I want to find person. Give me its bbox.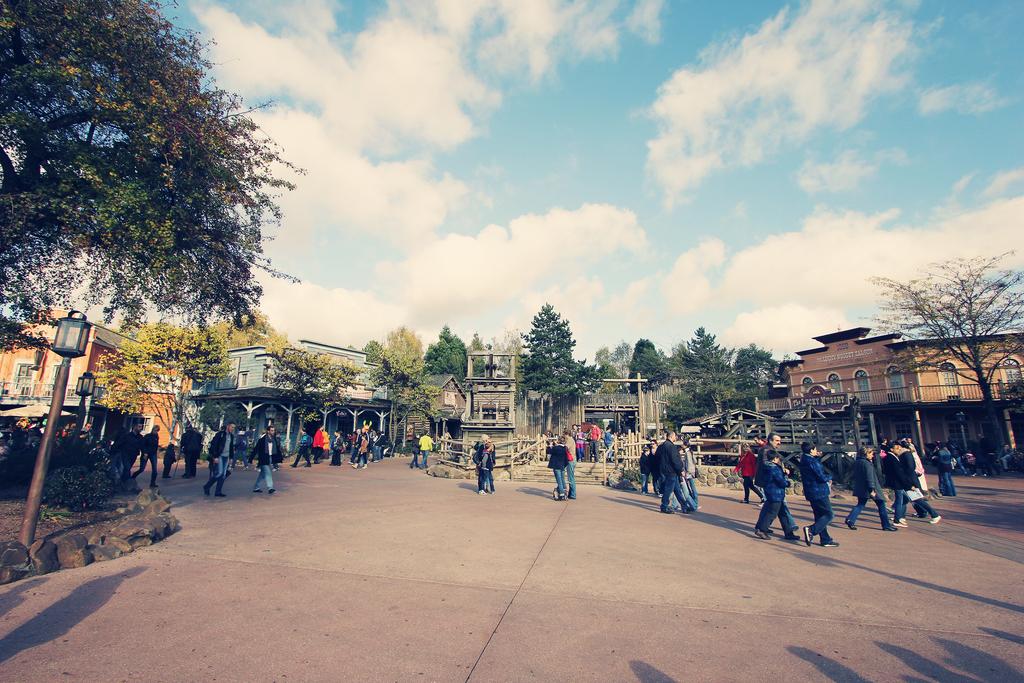
bbox=[179, 424, 200, 477].
